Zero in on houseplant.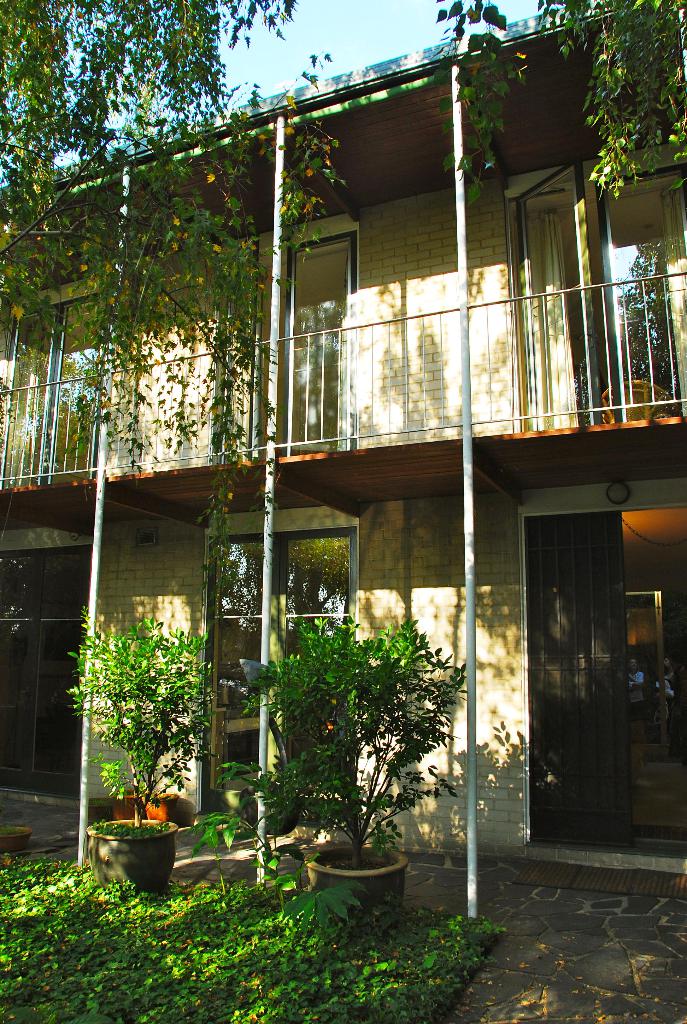
Zeroed in: 207:609:472:922.
